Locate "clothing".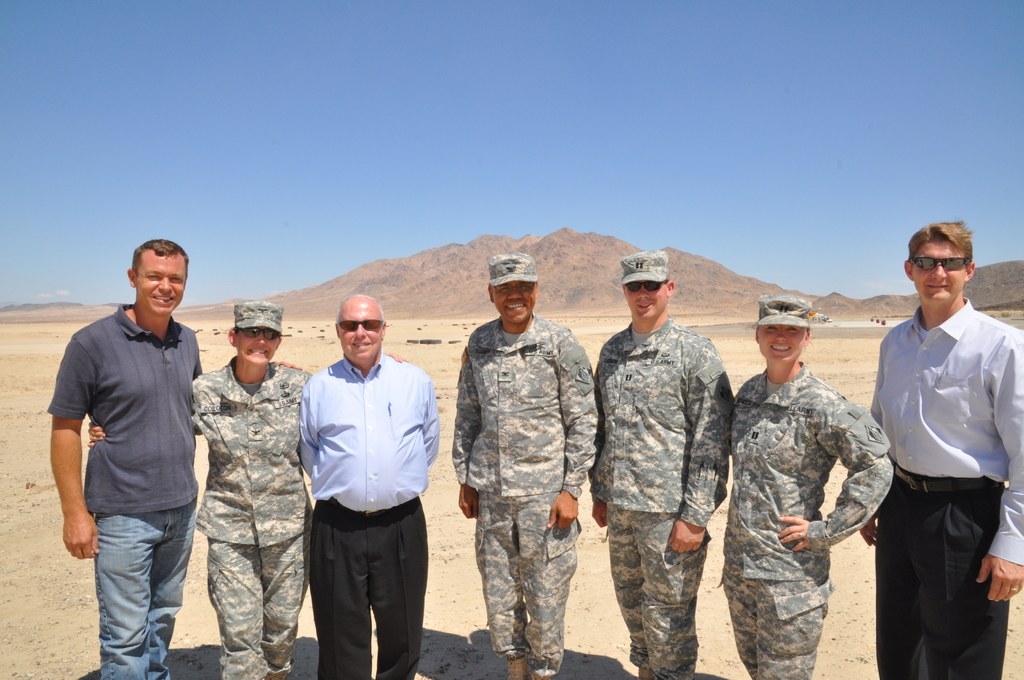
Bounding box: 589 314 735 679.
